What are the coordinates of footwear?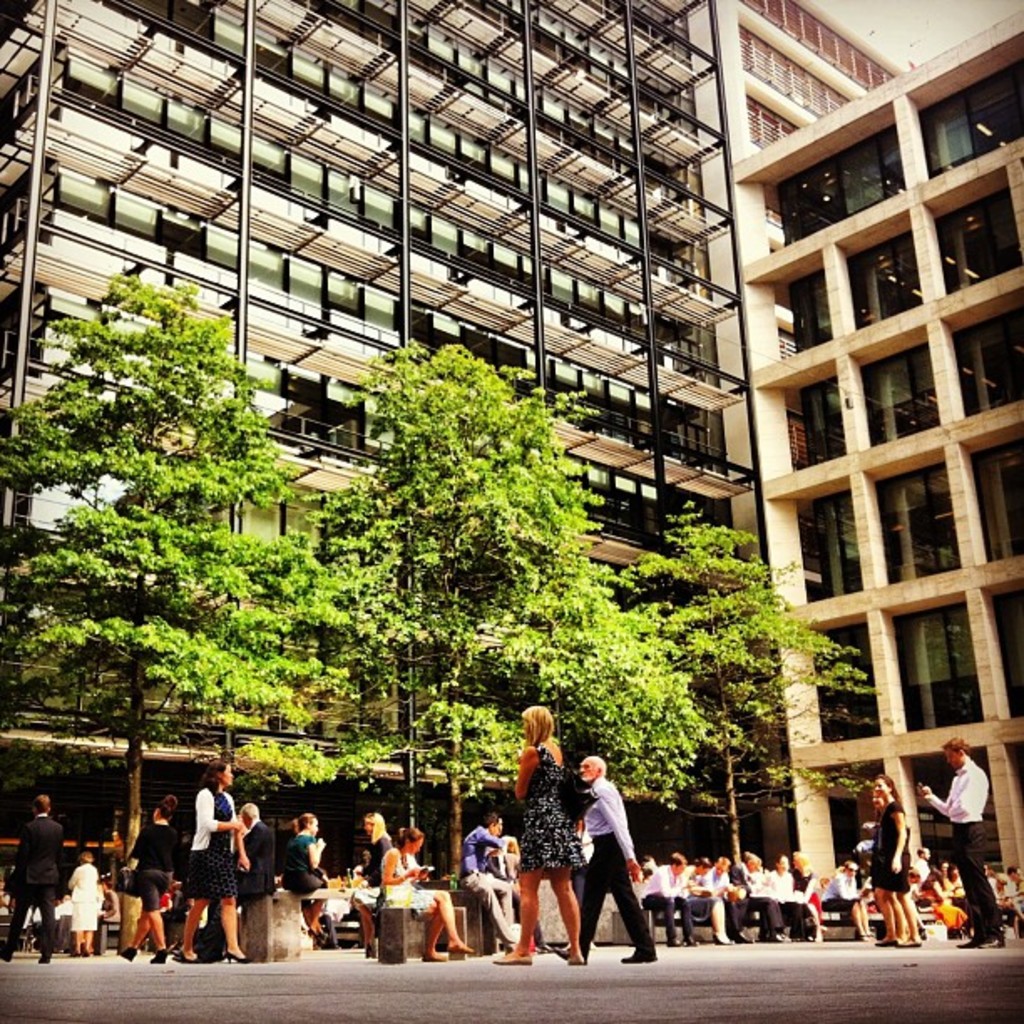
{"x1": 152, "y1": 949, "x2": 169, "y2": 965}.
